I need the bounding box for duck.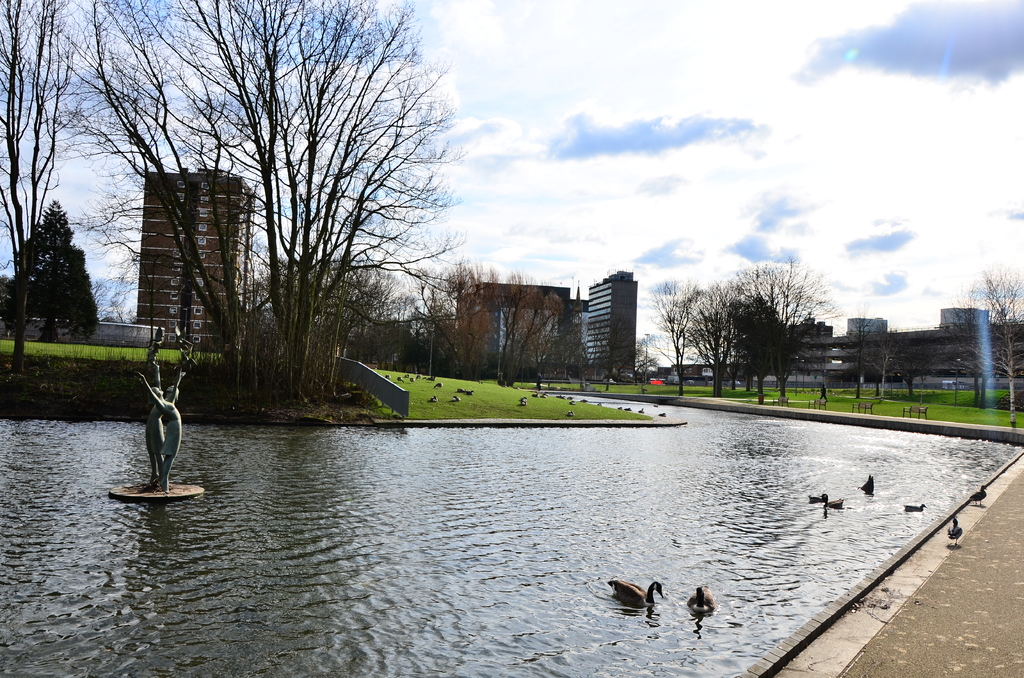
Here it is: (968,488,989,508).
